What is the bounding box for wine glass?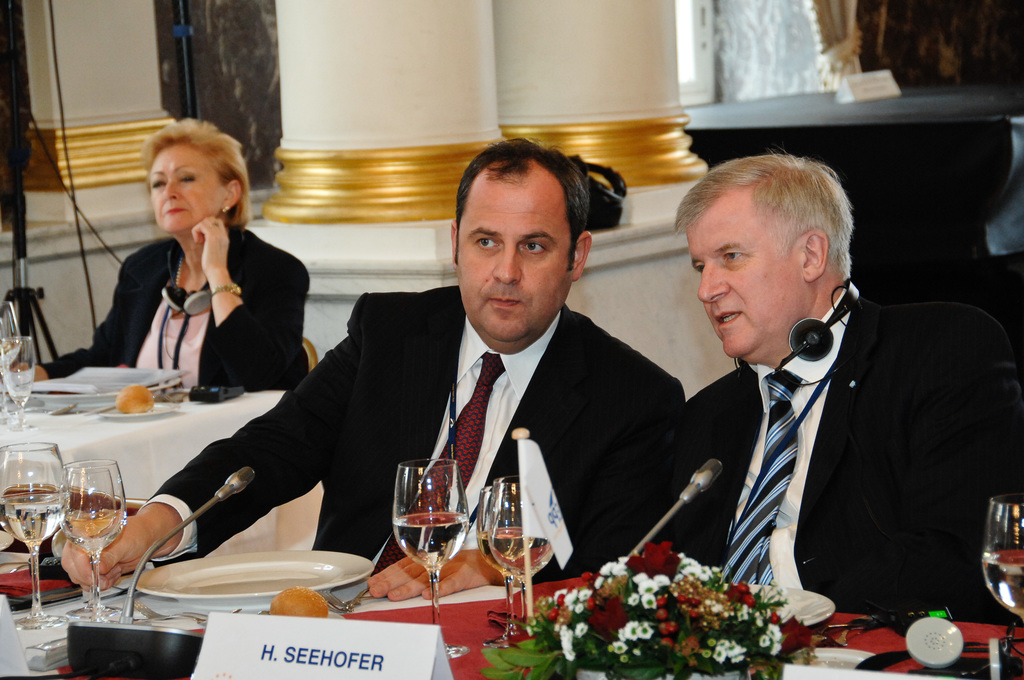
x1=0, y1=445, x2=69, y2=629.
